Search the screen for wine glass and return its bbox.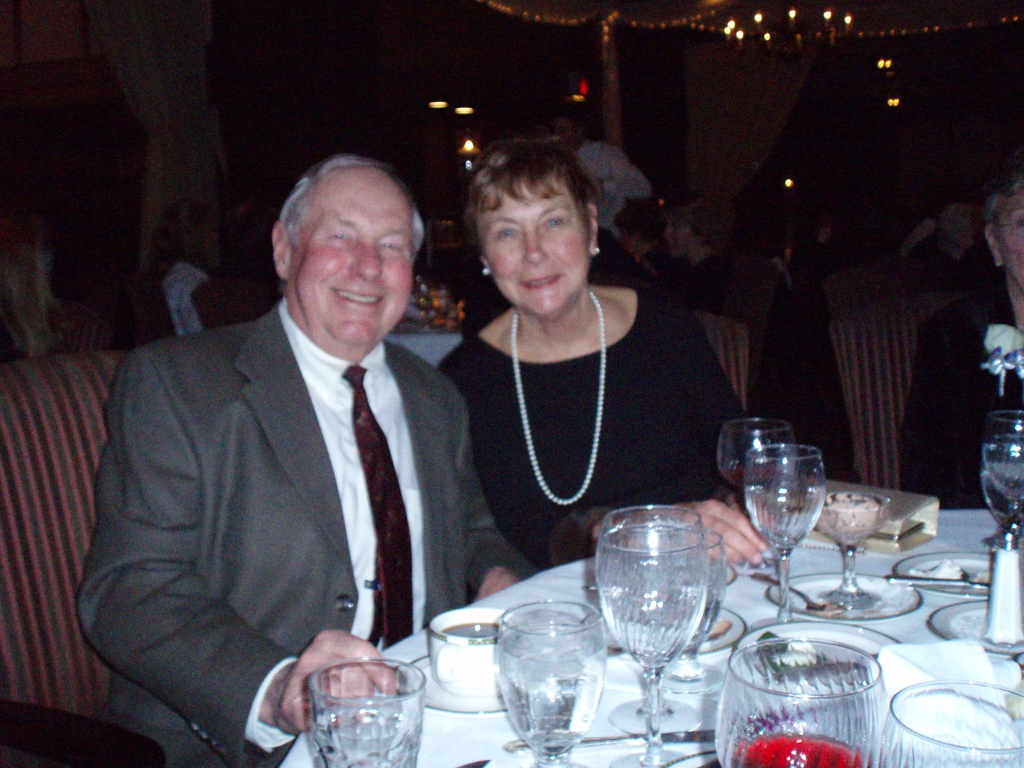
Found: box=[594, 500, 708, 767].
